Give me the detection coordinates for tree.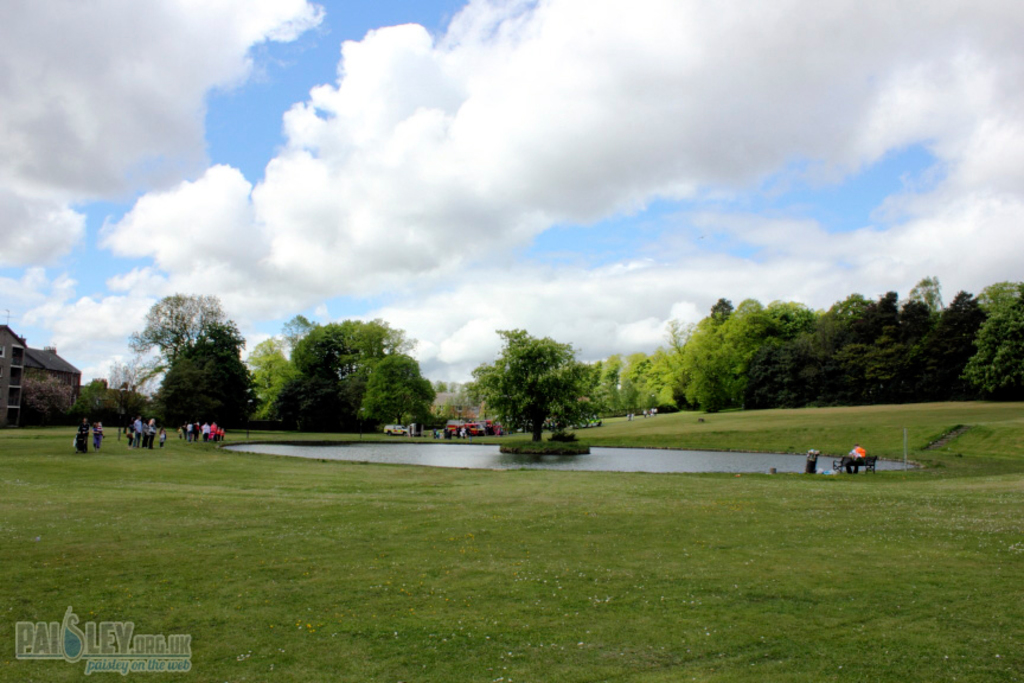
box=[668, 324, 699, 396].
